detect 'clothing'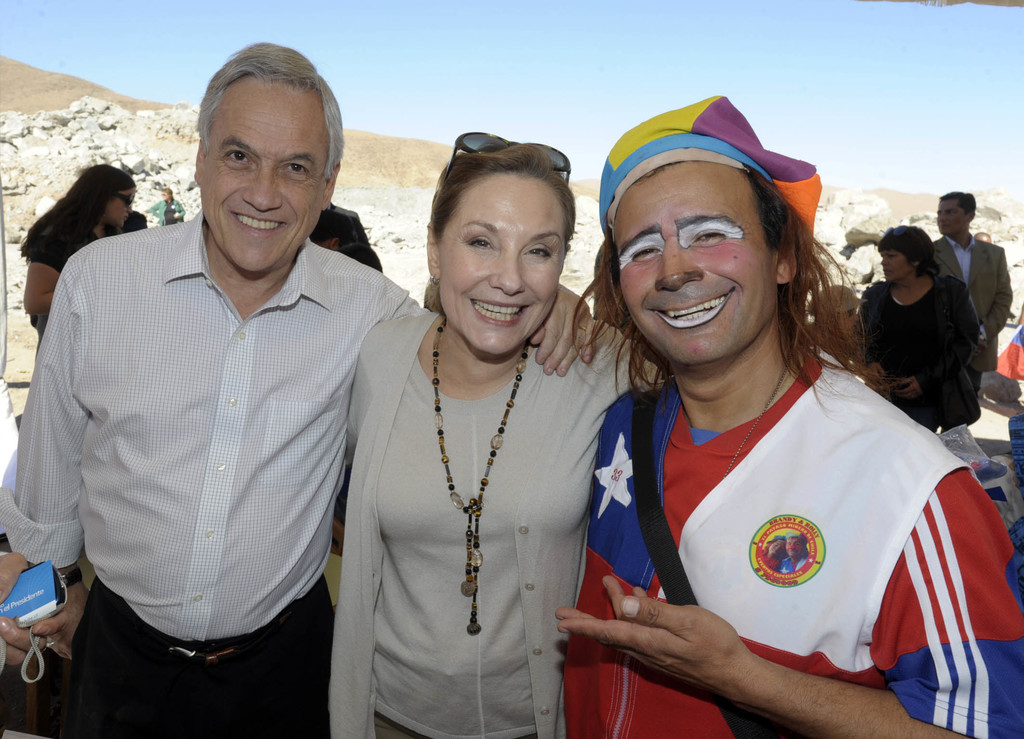
Rect(150, 202, 183, 229)
